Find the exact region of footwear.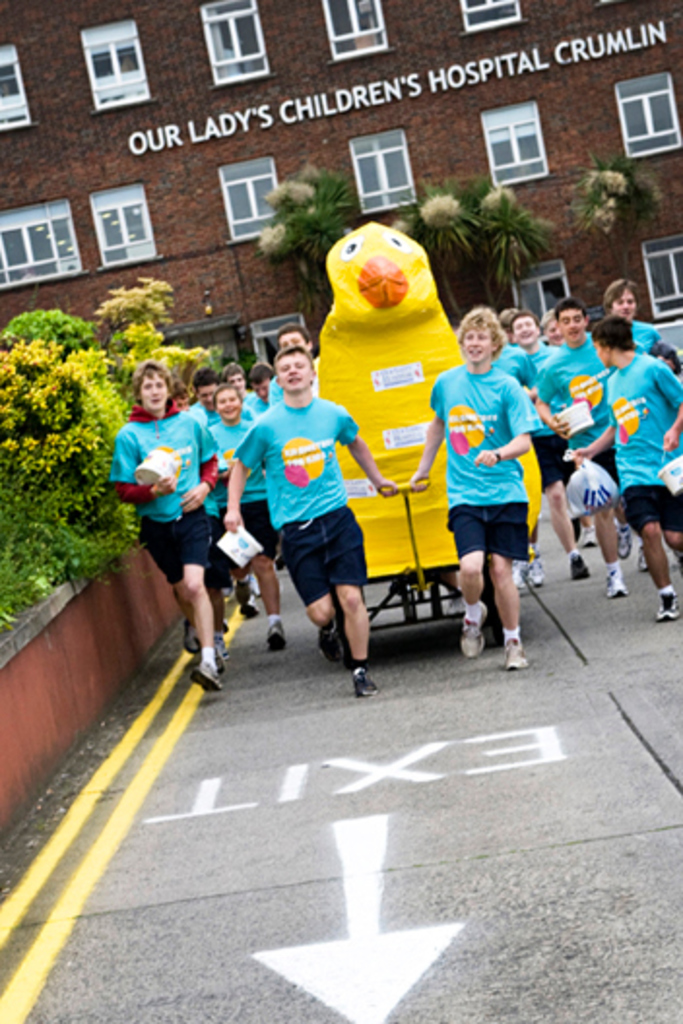
Exact region: l=514, t=560, r=528, b=590.
